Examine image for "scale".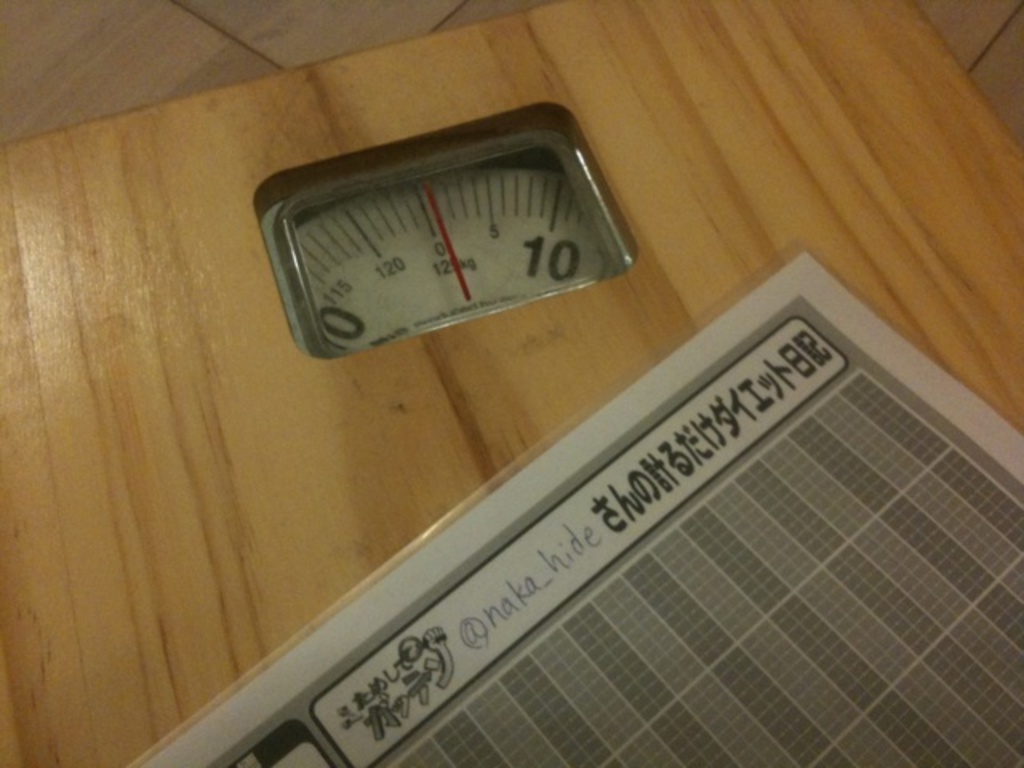
Examination result: 0 0 1022 766.
